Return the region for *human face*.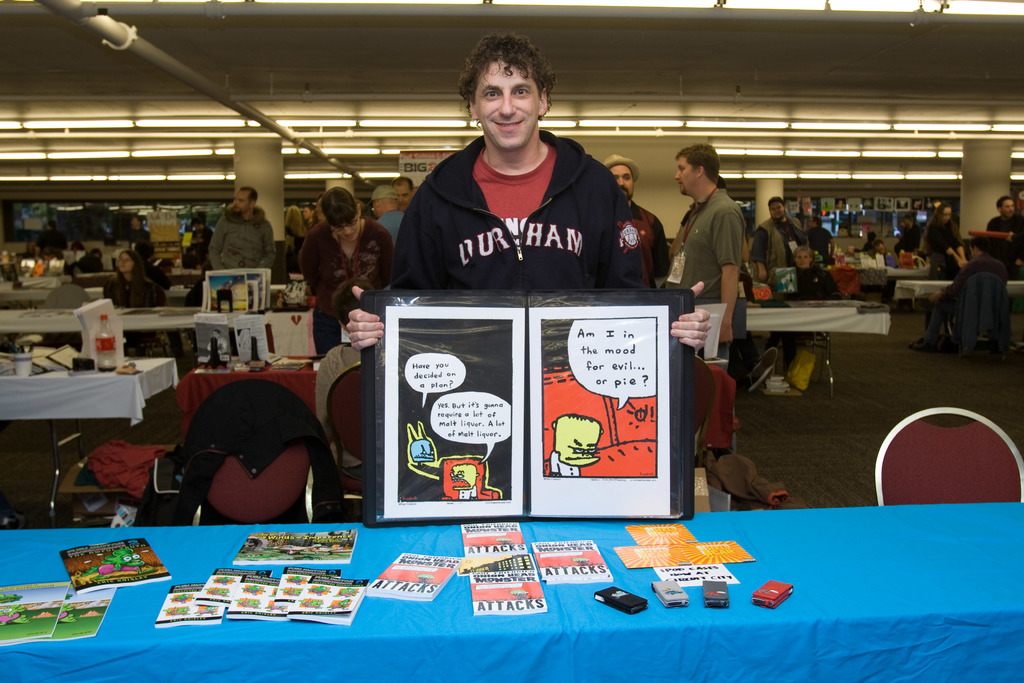
locate(481, 74, 534, 147).
